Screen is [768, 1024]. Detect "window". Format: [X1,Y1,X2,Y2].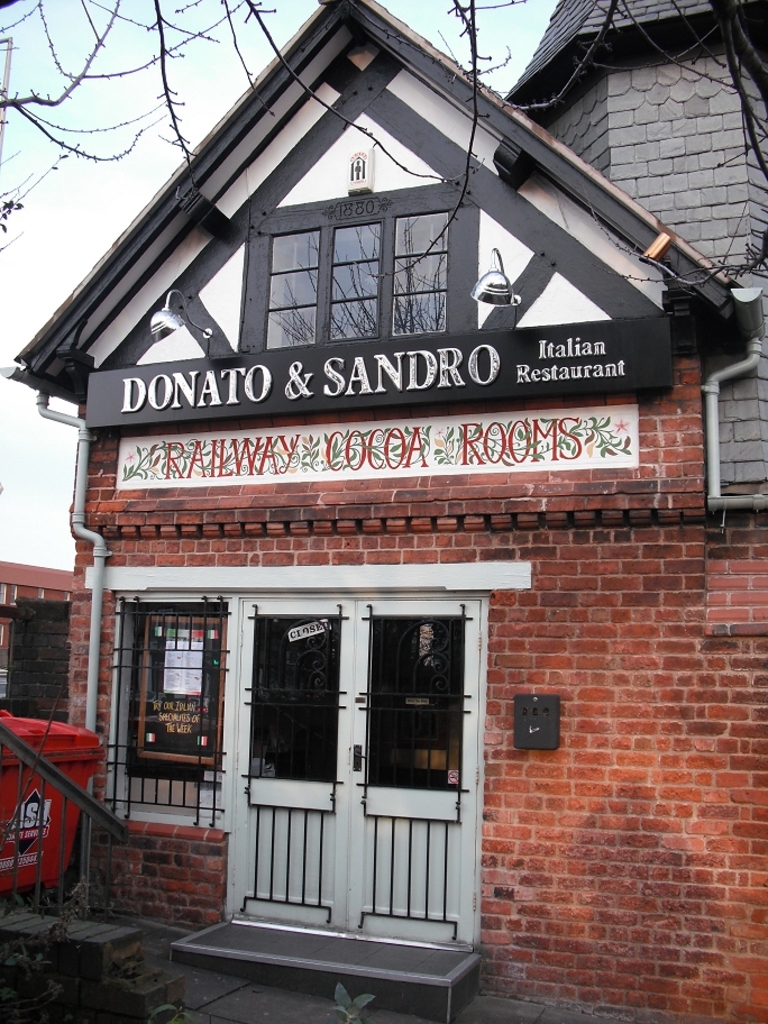
[132,611,230,774].
